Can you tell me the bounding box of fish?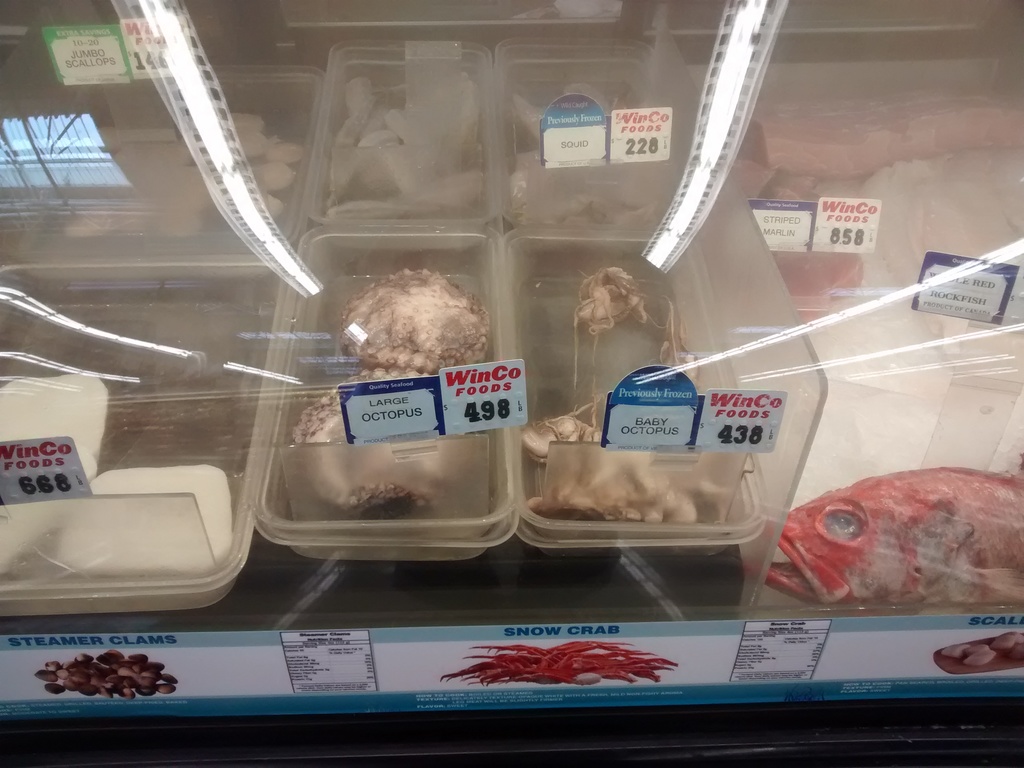
left=758, top=487, right=1014, bottom=641.
